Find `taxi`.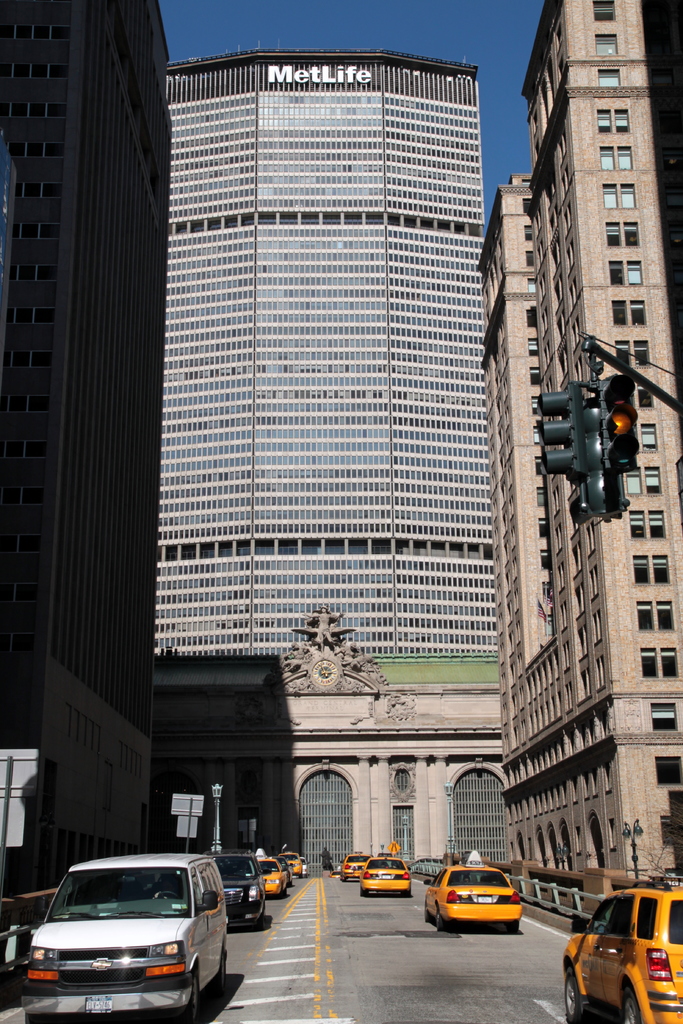
340/854/372/882.
